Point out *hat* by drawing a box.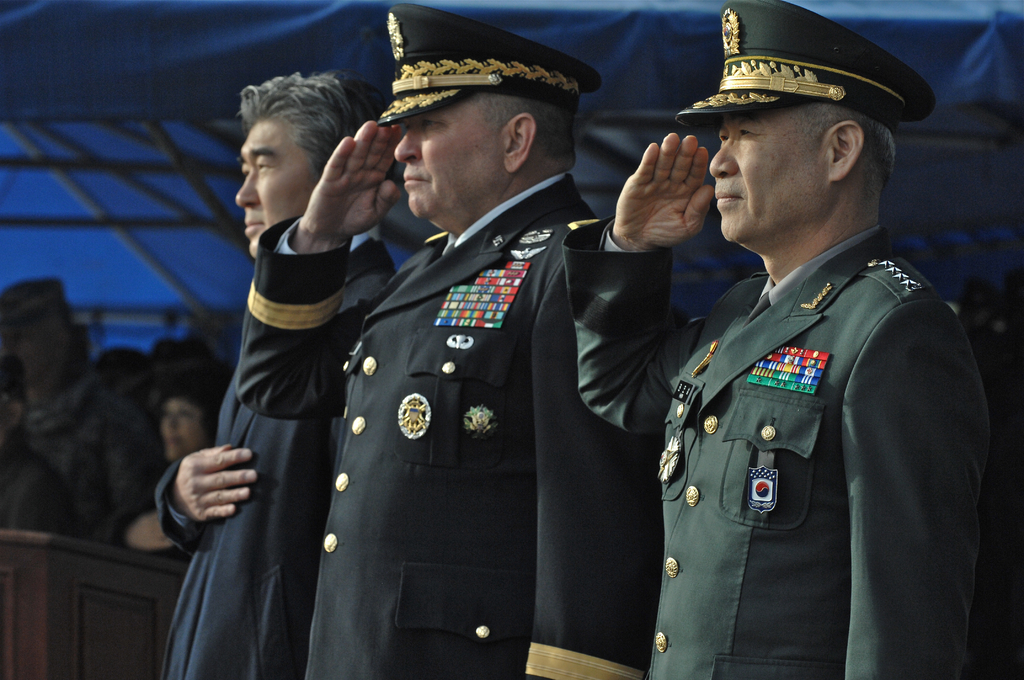
l=676, t=0, r=936, b=129.
